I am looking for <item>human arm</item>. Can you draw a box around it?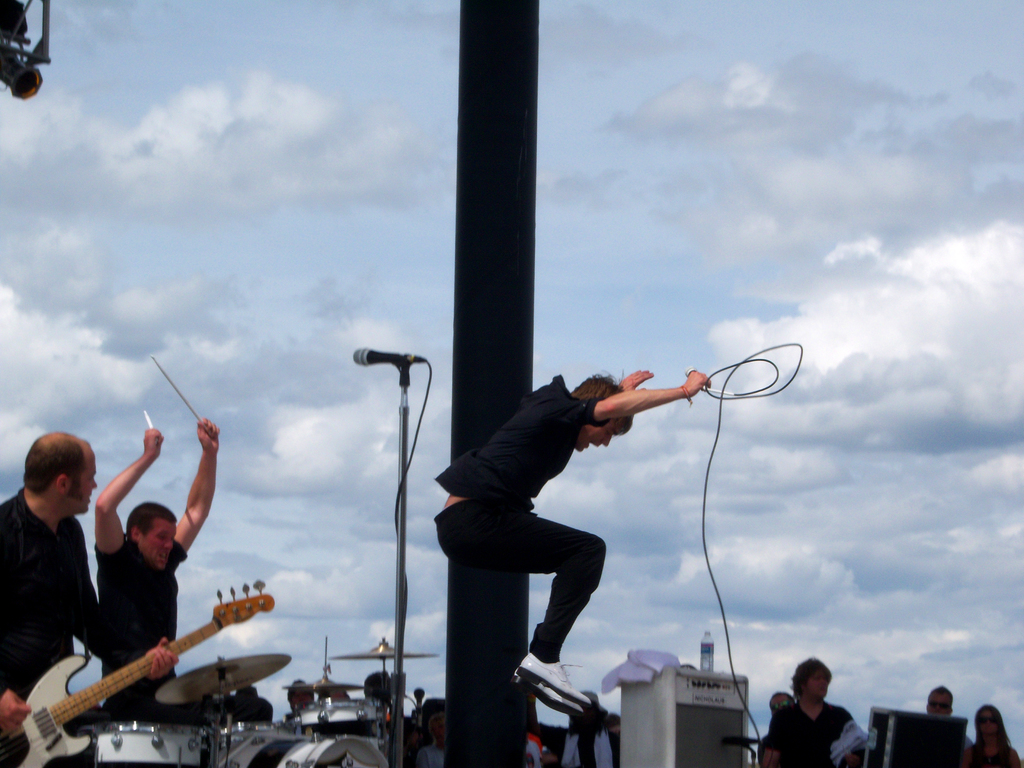
Sure, the bounding box is <box>94,413,167,560</box>.
